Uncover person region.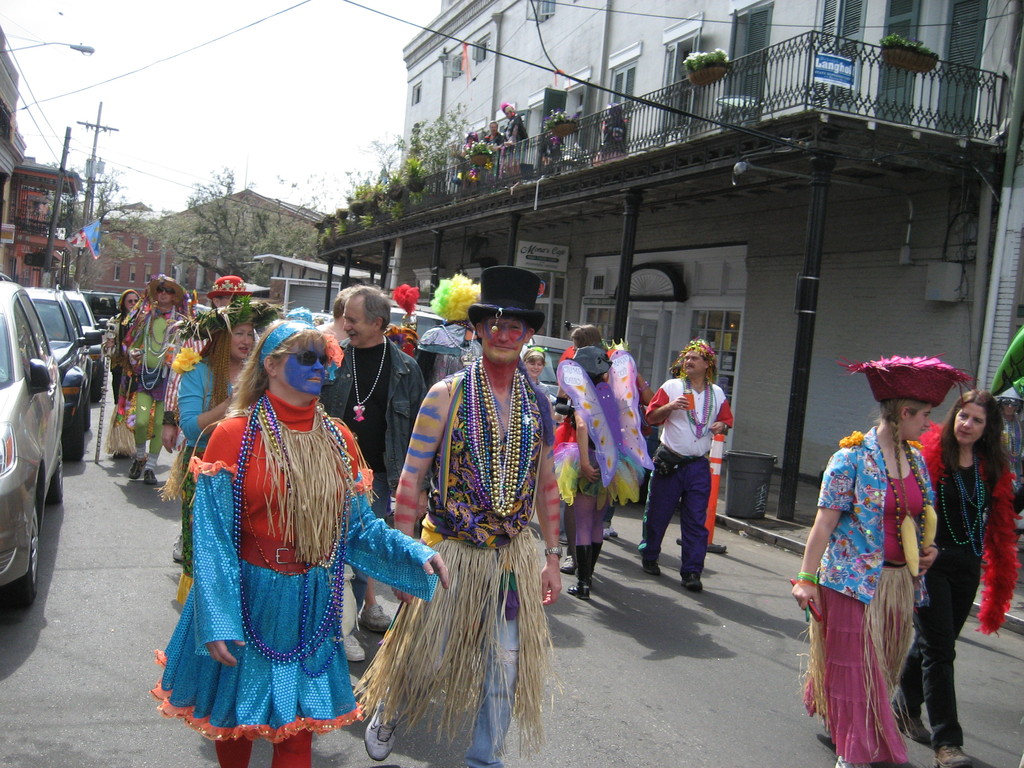
Uncovered: bbox=(157, 315, 453, 767).
